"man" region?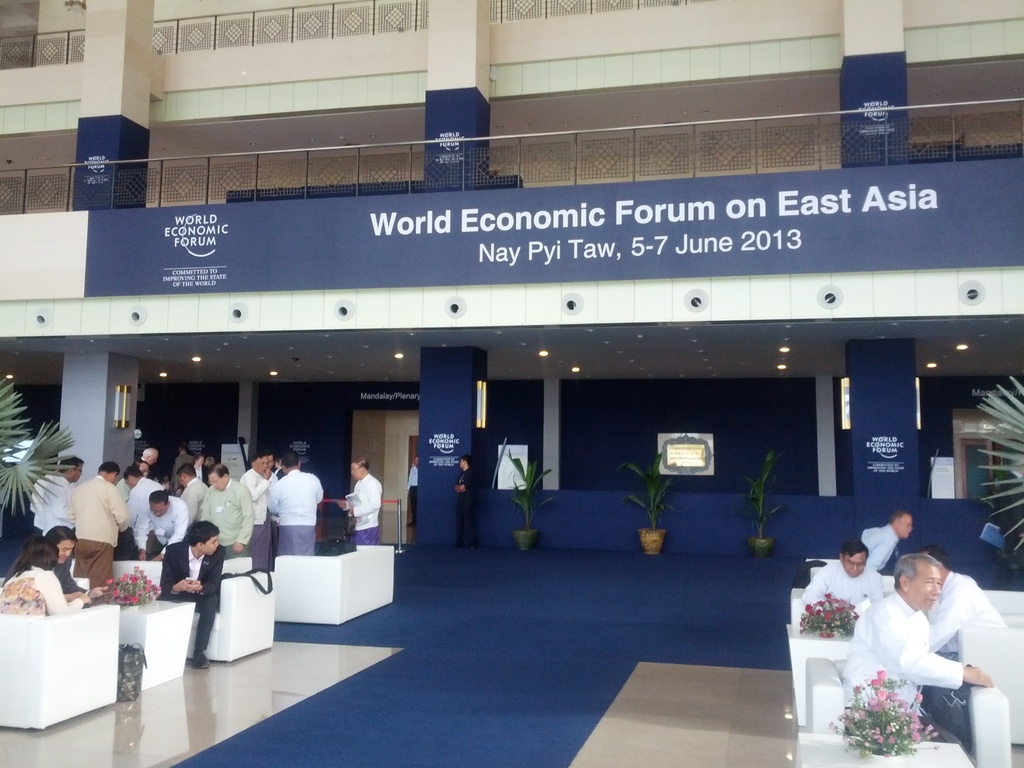
box=[199, 463, 253, 560]
